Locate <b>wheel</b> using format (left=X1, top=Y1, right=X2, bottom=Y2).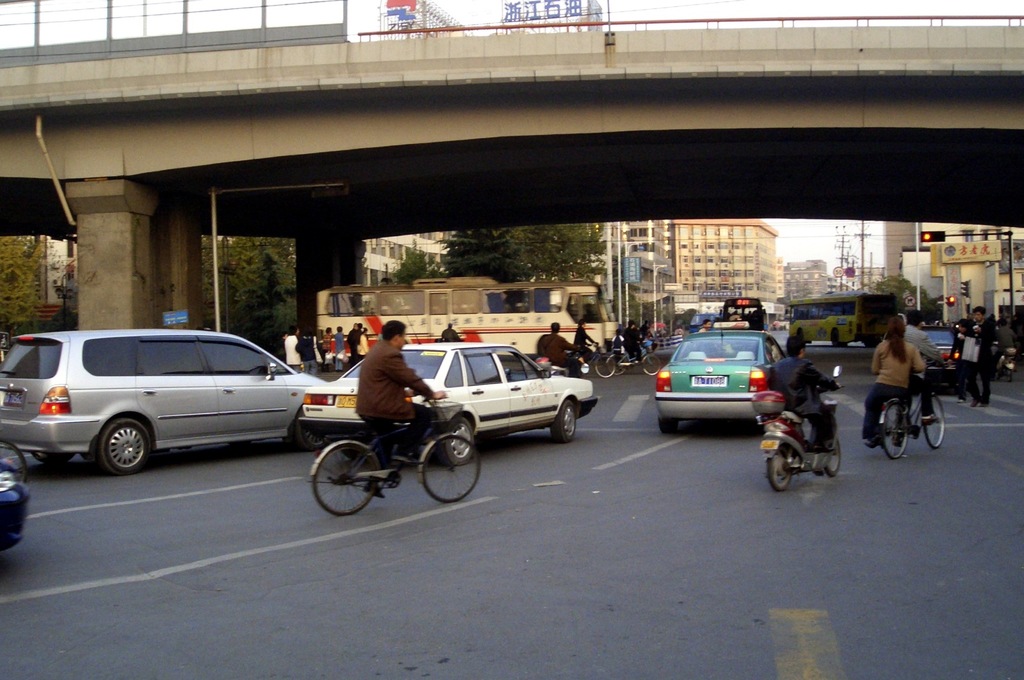
(left=659, top=421, right=676, bottom=437).
